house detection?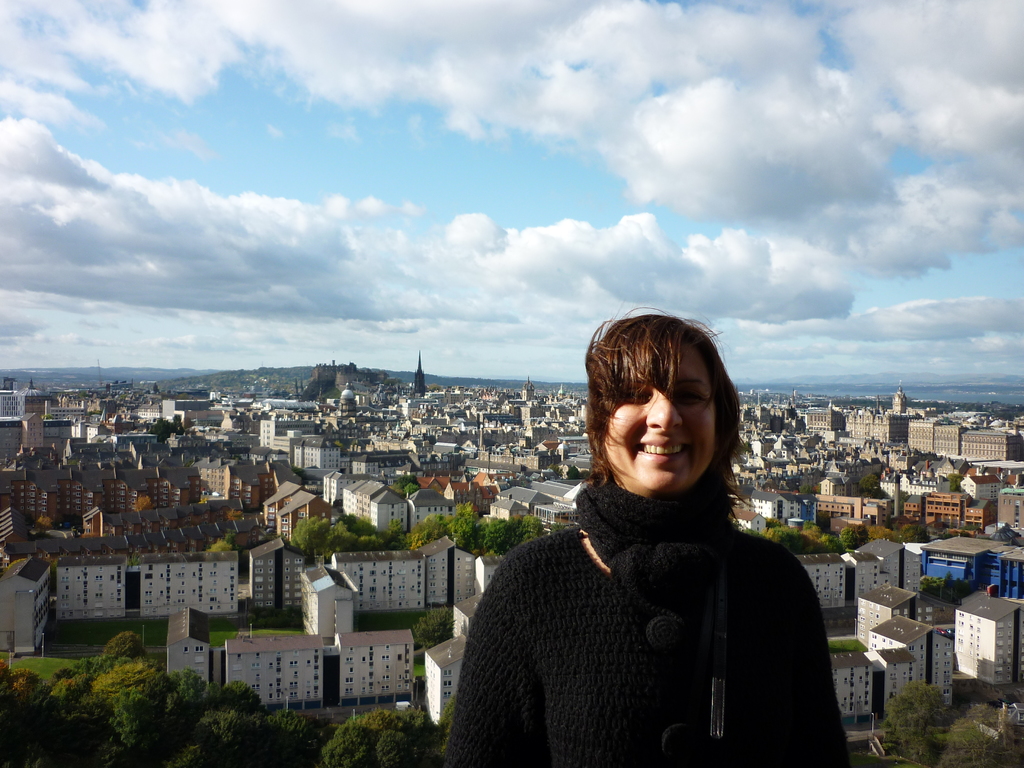
431/630/460/735
